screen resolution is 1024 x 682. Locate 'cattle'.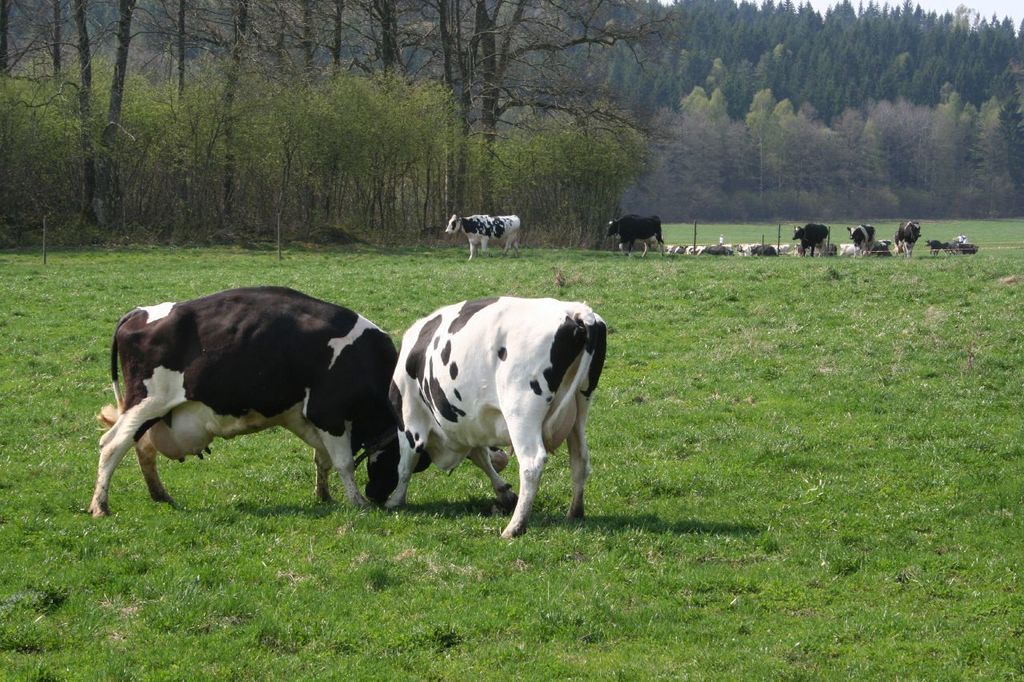
x1=956, y1=243, x2=978, y2=255.
